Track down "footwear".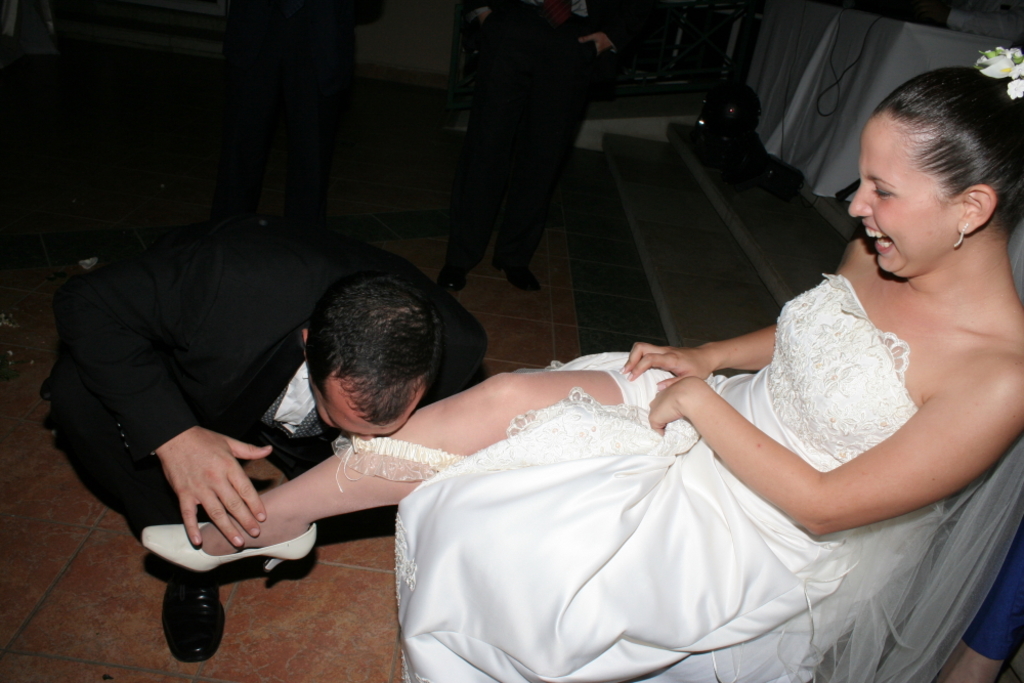
Tracked to x1=439, y1=269, x2=474, y2=292.
